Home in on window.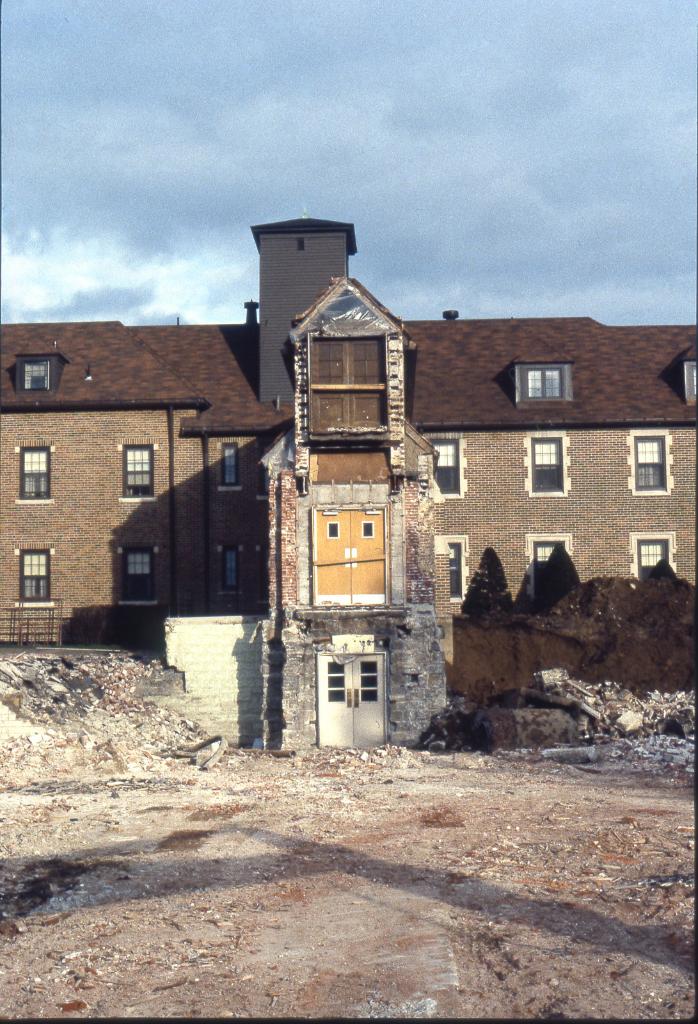
Homed in at detection(223, 541, 236, 599).
